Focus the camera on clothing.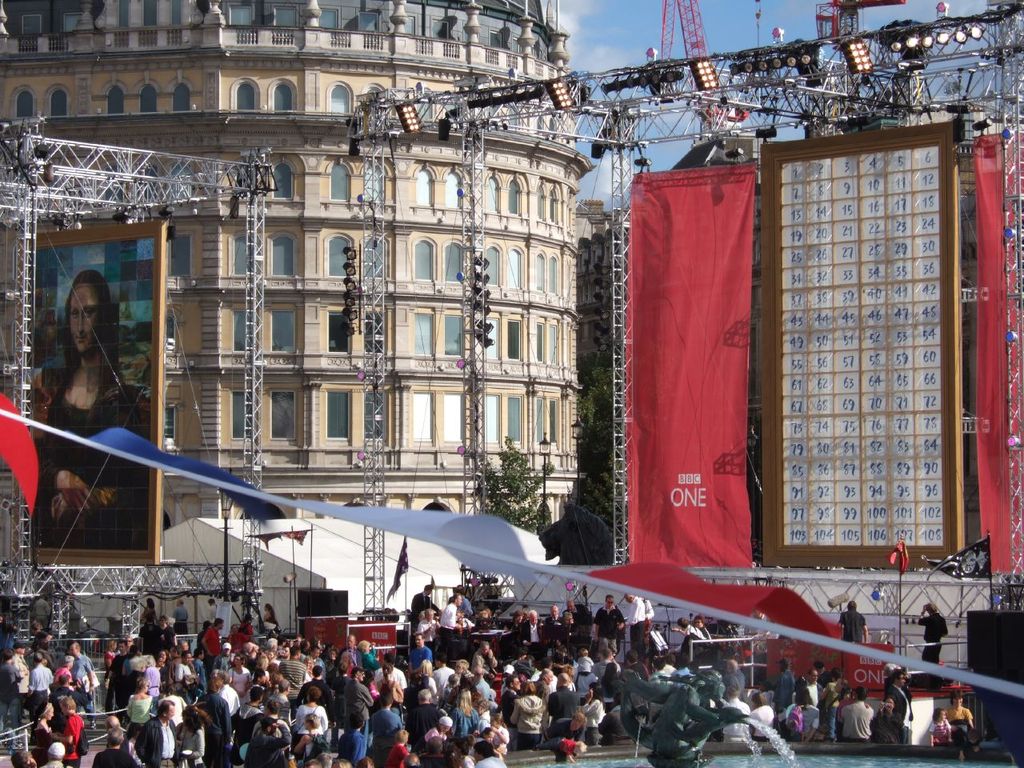
Focus region: crop(70, 653, 94, 722).
